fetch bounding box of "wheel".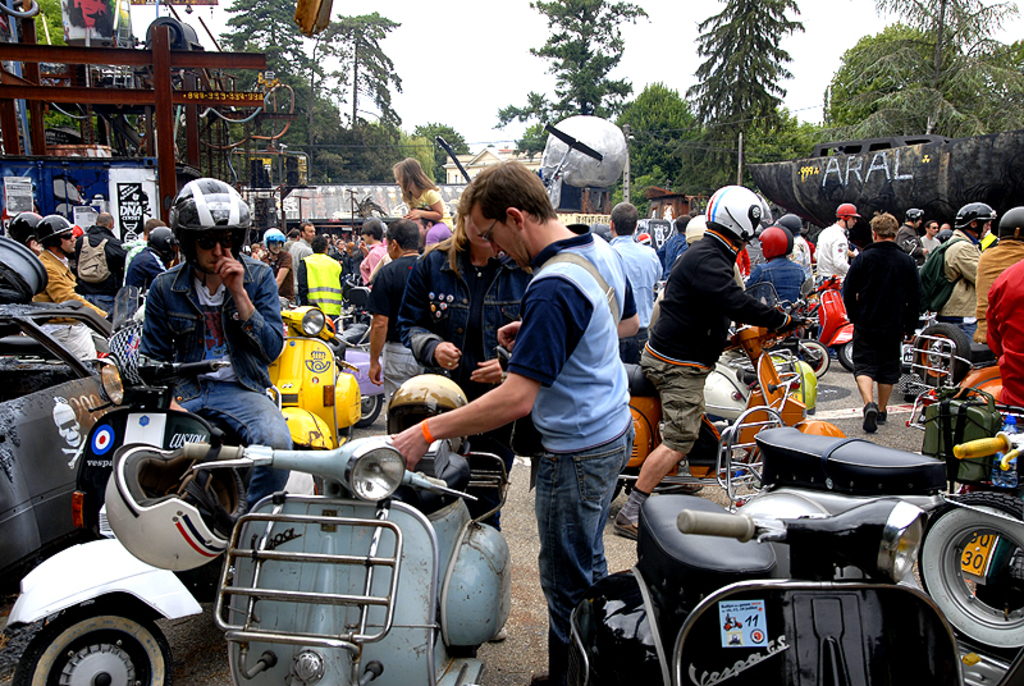
Bbox: [608, 479, 623, 506].
